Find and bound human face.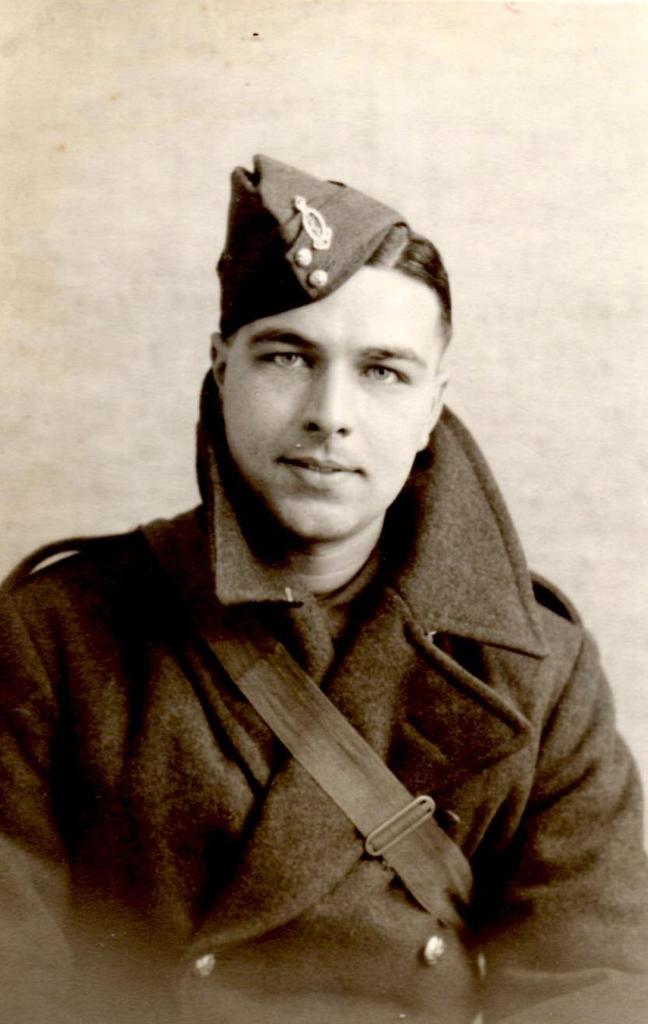
Bound: bbox=(224, 267, 437, 537).
